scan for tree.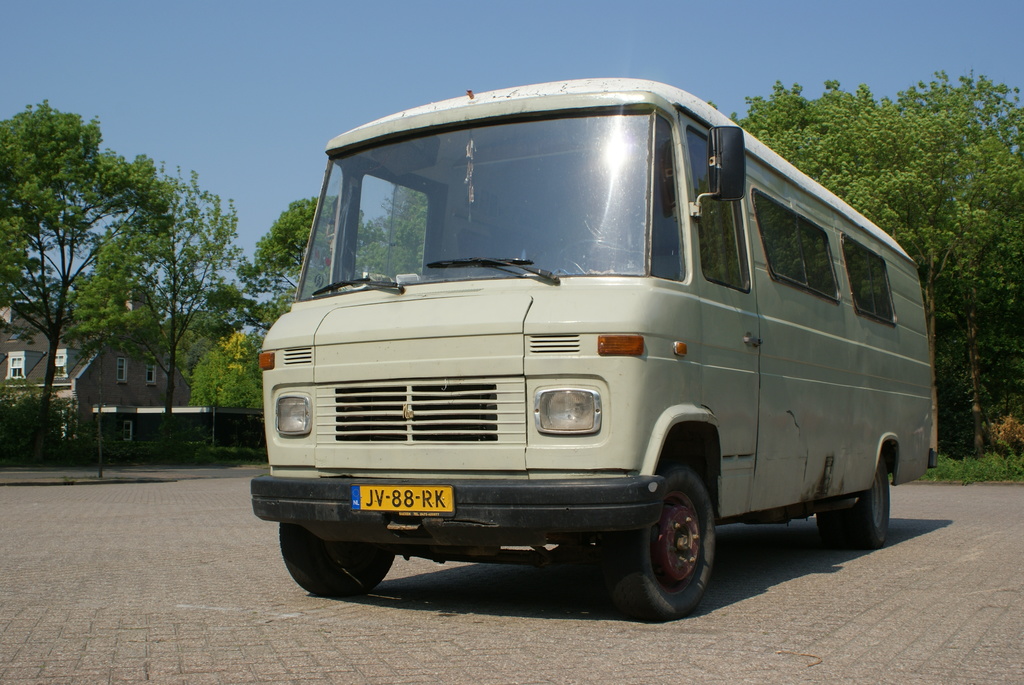
Scan result: {"left": 357, "top": 185, "right": 429, "bottom": 274}.
